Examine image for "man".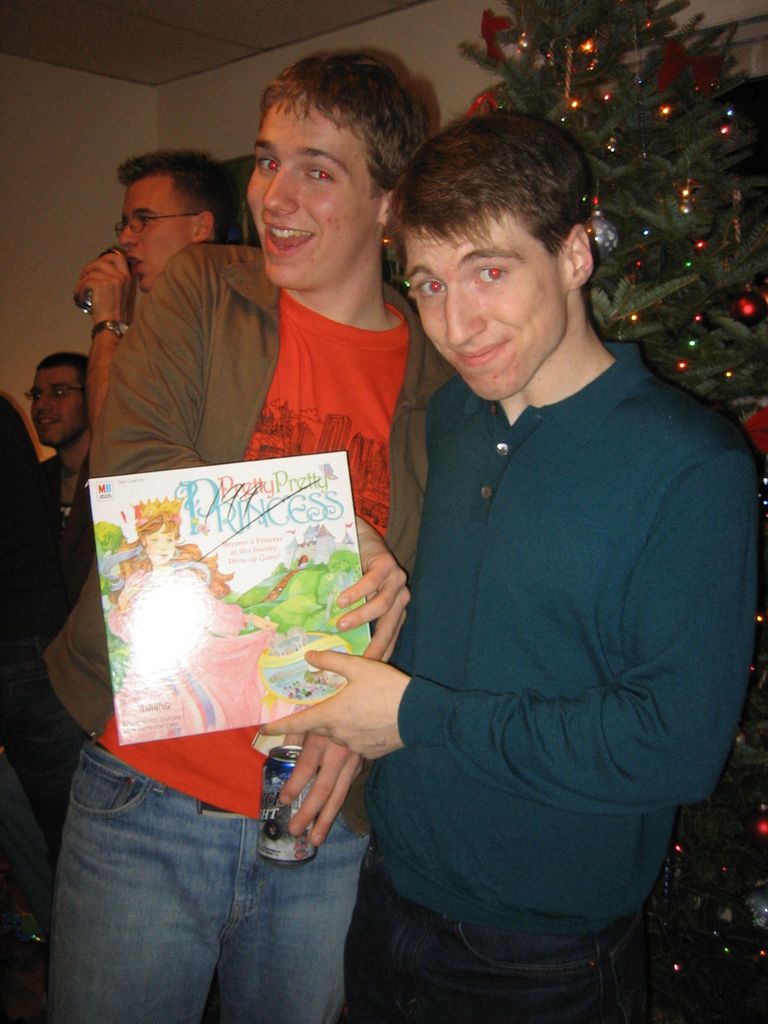
Examination result: detection(23, 344, 97, 534).
